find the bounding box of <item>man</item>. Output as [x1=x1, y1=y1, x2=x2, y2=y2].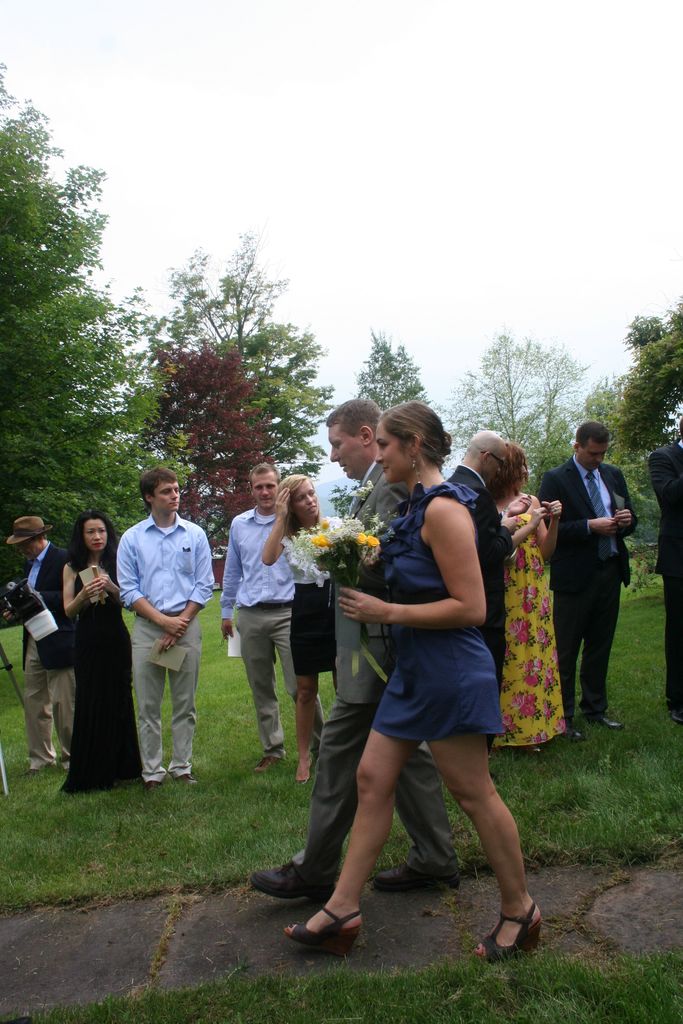
[x1=536, y1=424, x2=638, y2=755].
